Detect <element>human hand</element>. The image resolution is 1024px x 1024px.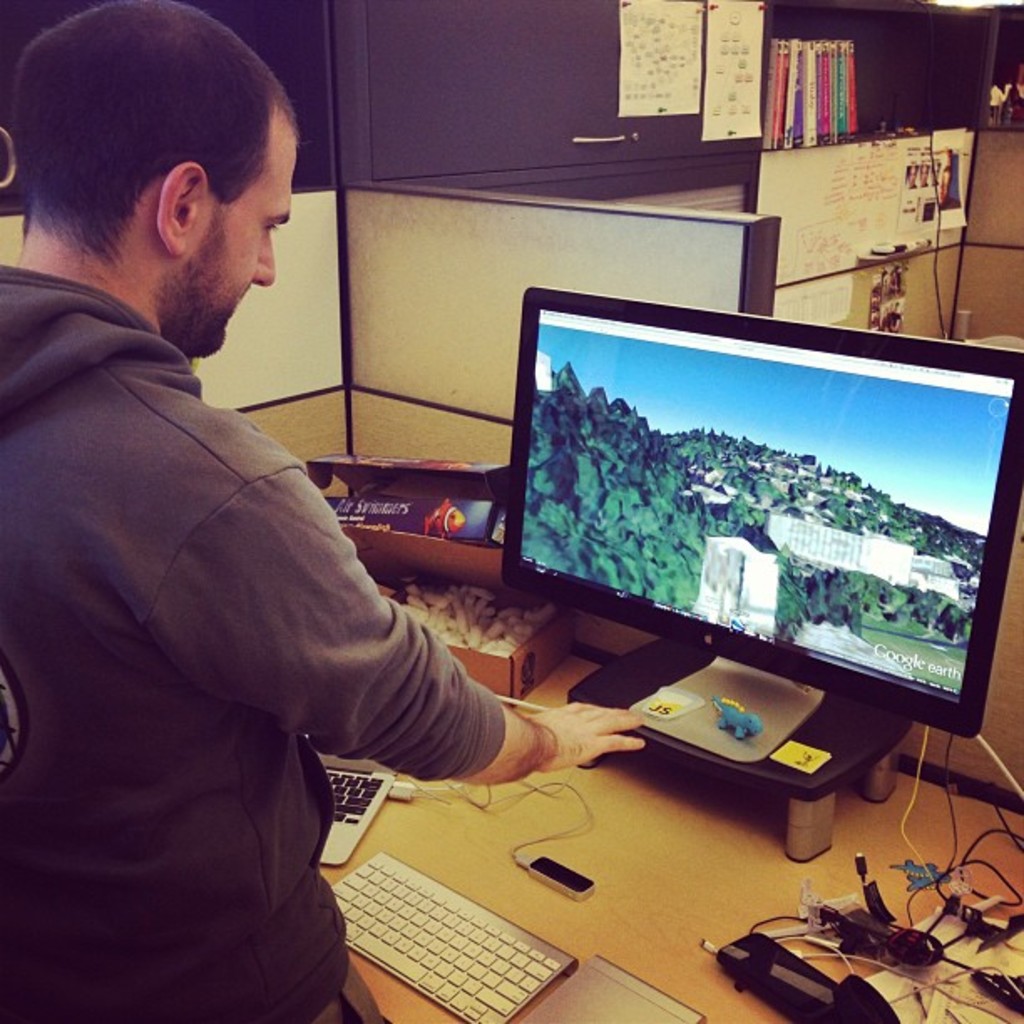
{"left": 497, "top": 691, "right": 644, "bottom": 793}.
